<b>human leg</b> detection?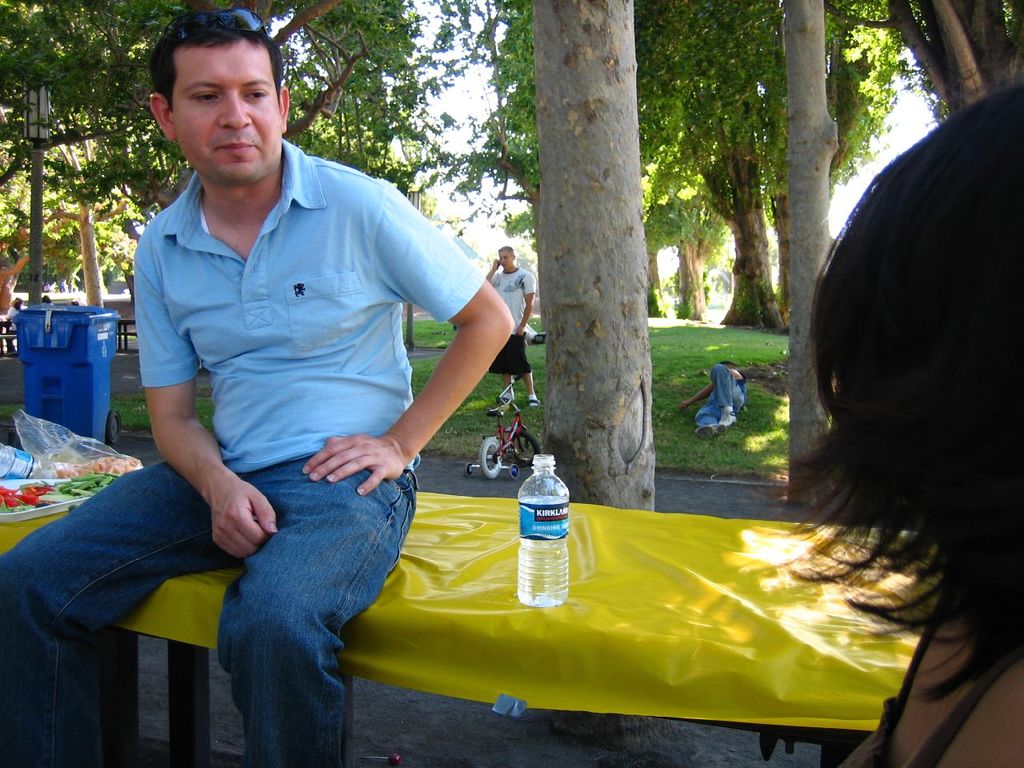
<box>209,456,410,767</box>
